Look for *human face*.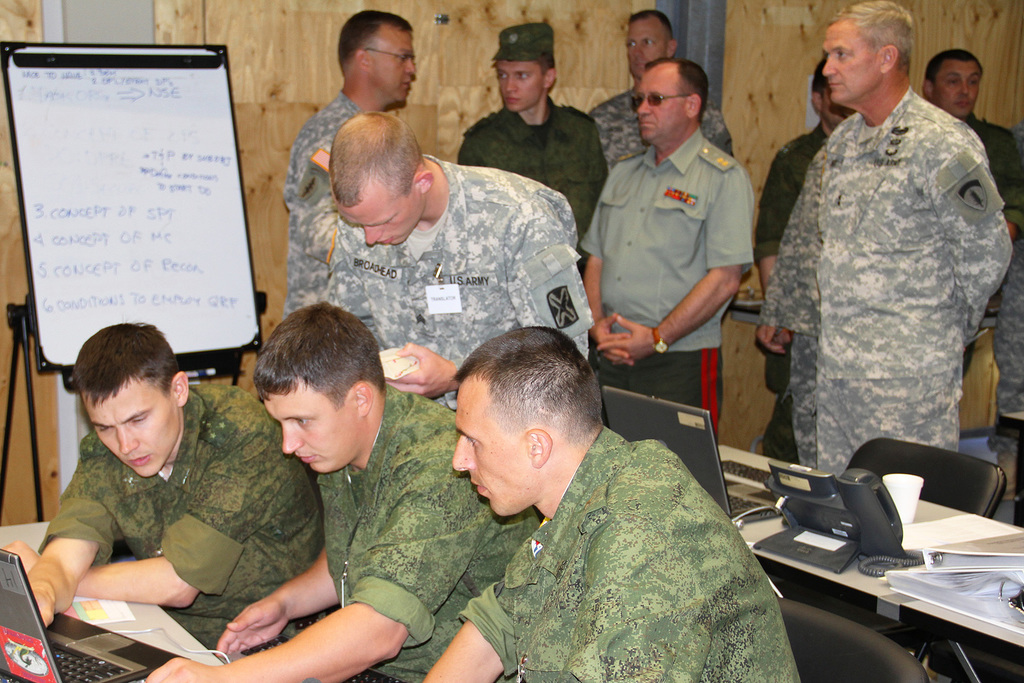
Found: crop(936, 62, 983, 115).
